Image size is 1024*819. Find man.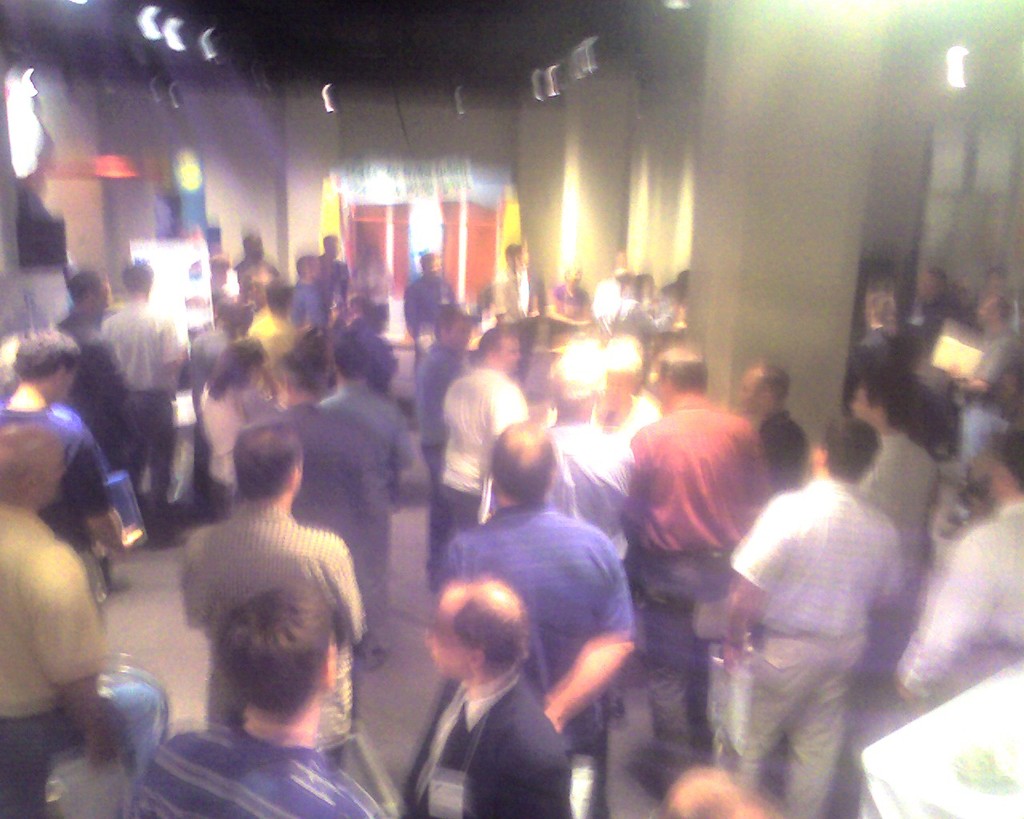
{"x1": 103, "y1": 260, "x2": 185, "y2": 538}.
